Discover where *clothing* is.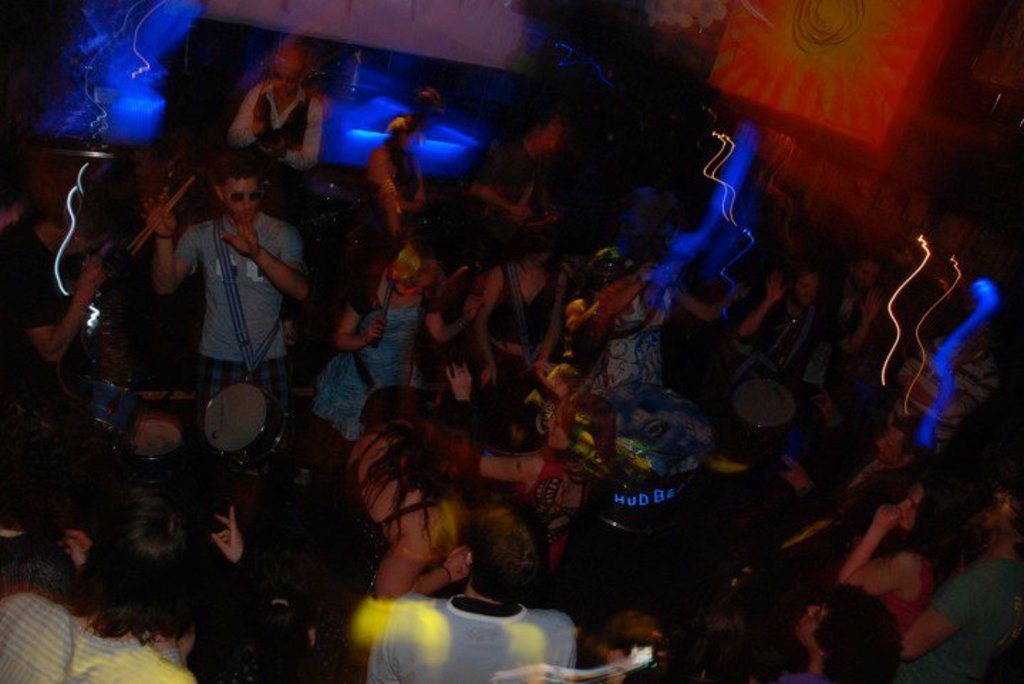
Discovered at crop(311, 292, 424, 447).
